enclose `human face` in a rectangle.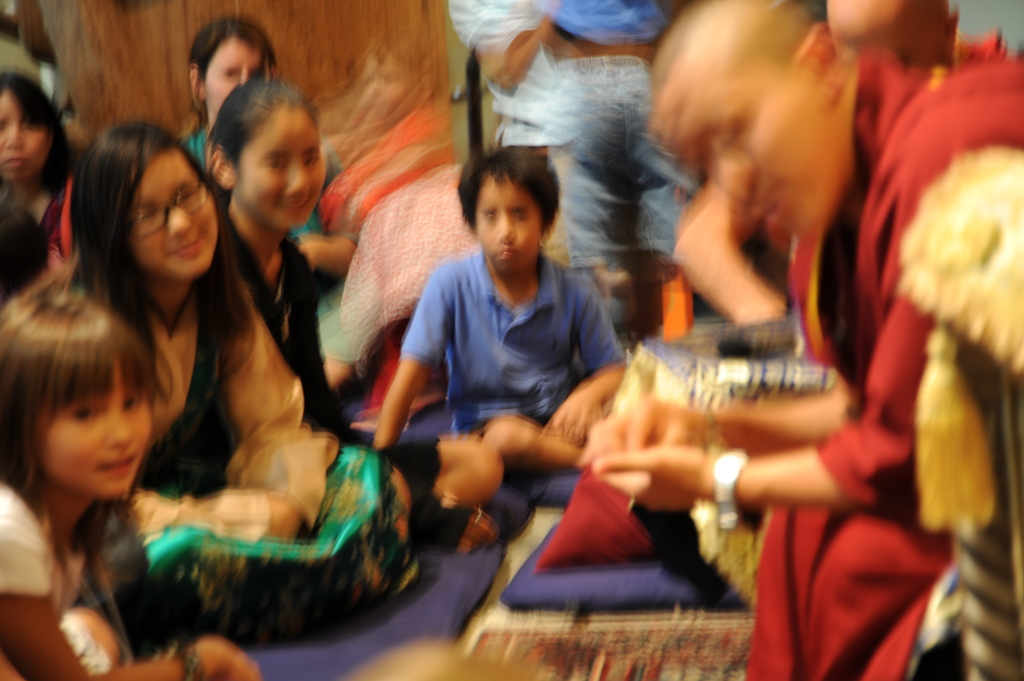
bbox=[132, 148, 212, 275].
